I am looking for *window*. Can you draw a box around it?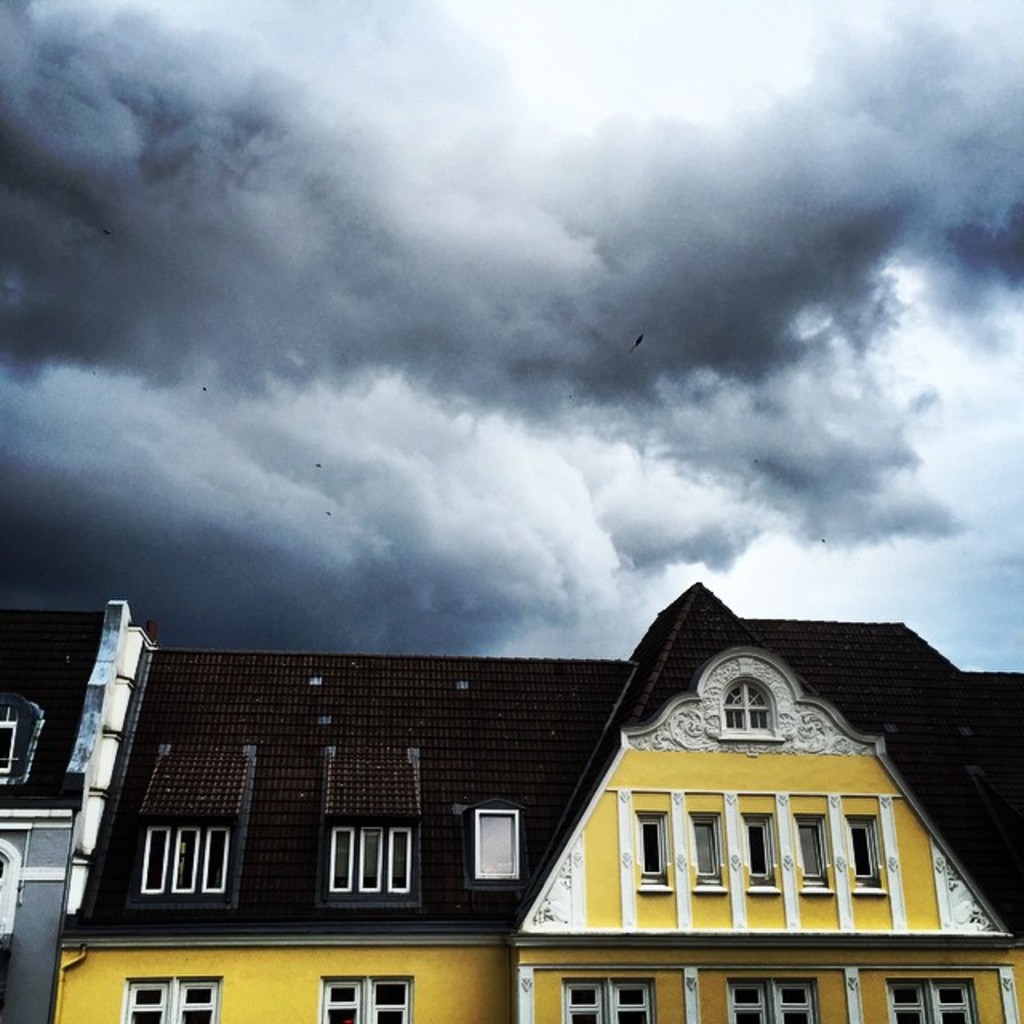
Sure, the bounding box is detection(389, 830, 414, 890).
